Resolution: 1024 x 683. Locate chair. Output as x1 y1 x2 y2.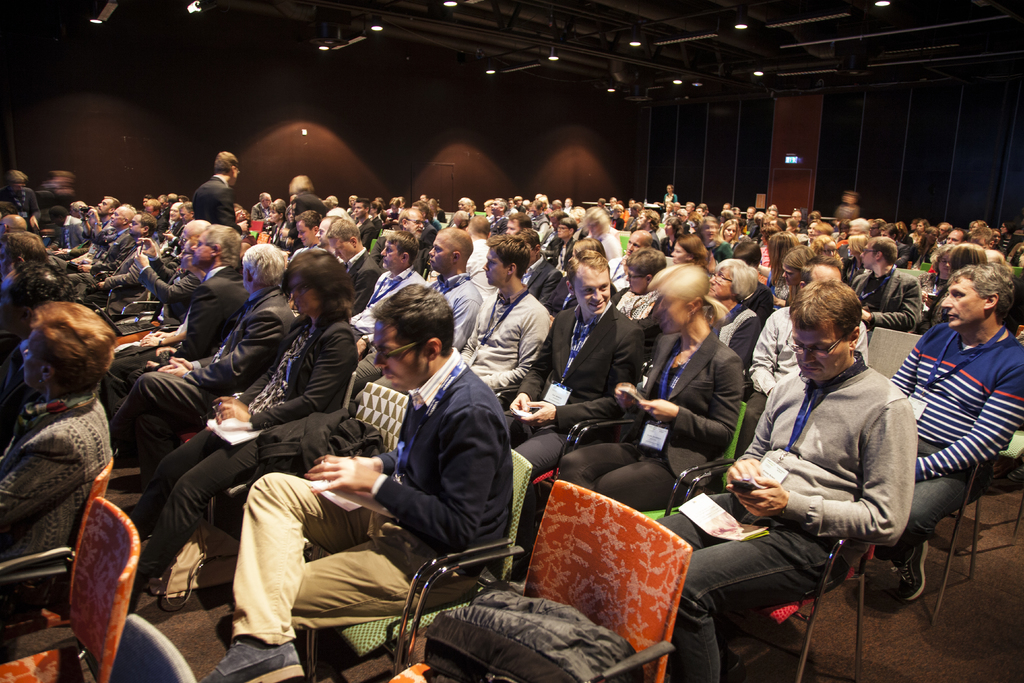
918 258 932 274.
